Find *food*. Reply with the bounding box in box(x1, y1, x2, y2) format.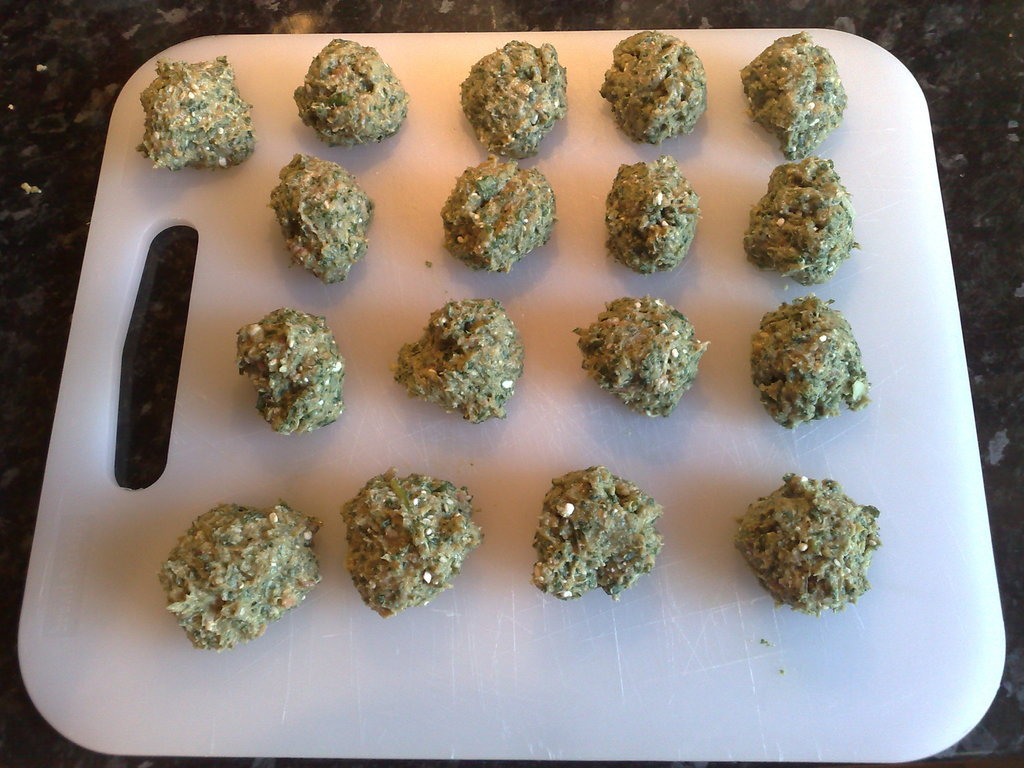
box(160, 508, 323, 662).
